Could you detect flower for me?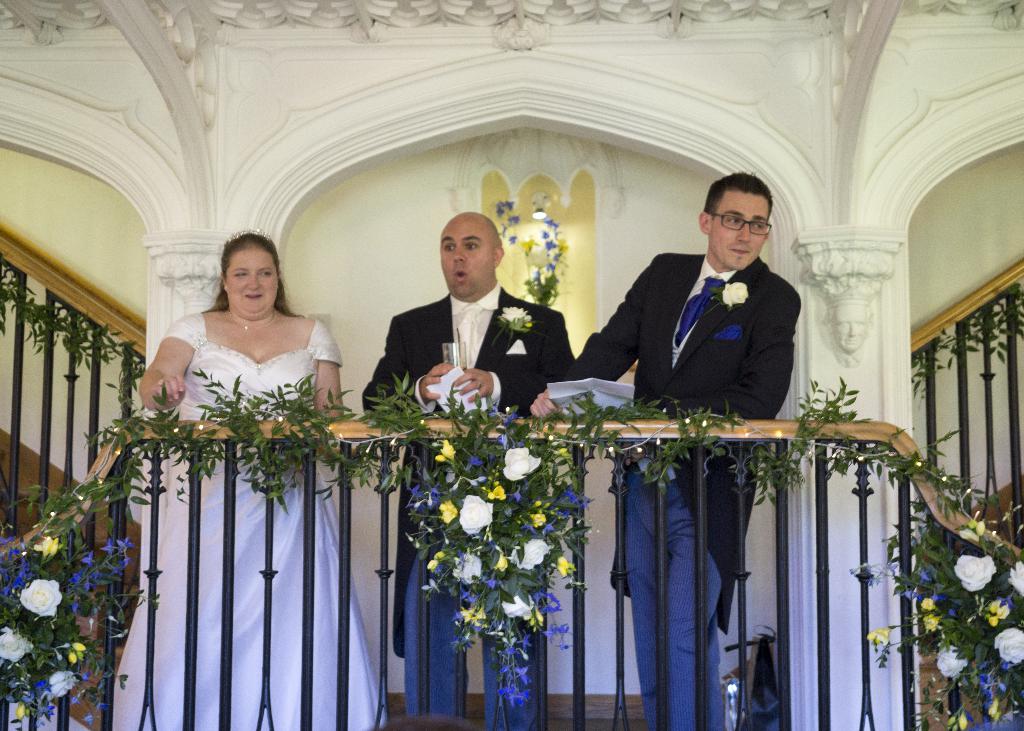
Detection result: (505, 547, 524, 563).
